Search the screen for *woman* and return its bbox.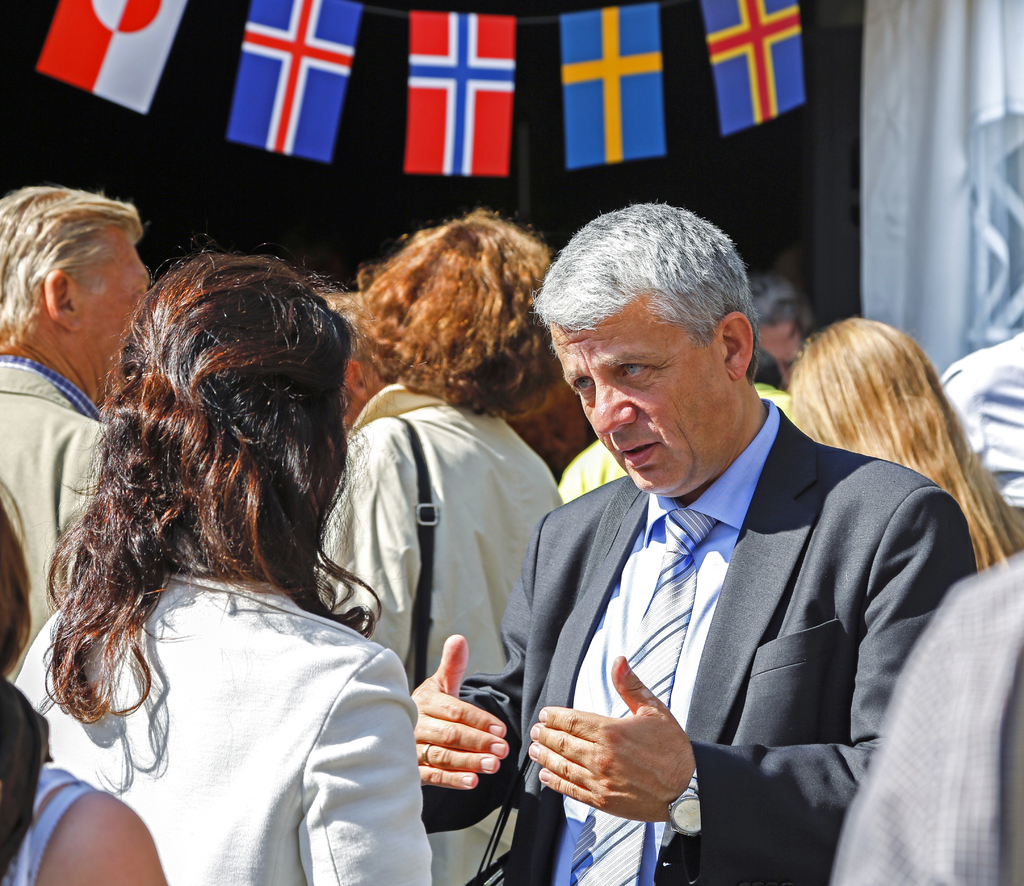
Found: detection(0, 478, 180, 885).
